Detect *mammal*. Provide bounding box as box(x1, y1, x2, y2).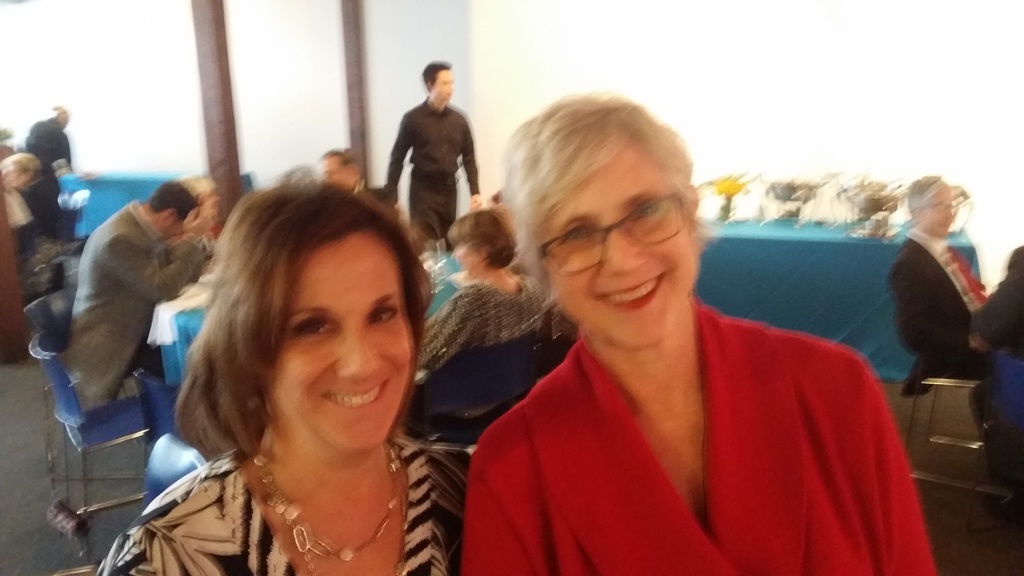
box(375, 53, 483, 239).
